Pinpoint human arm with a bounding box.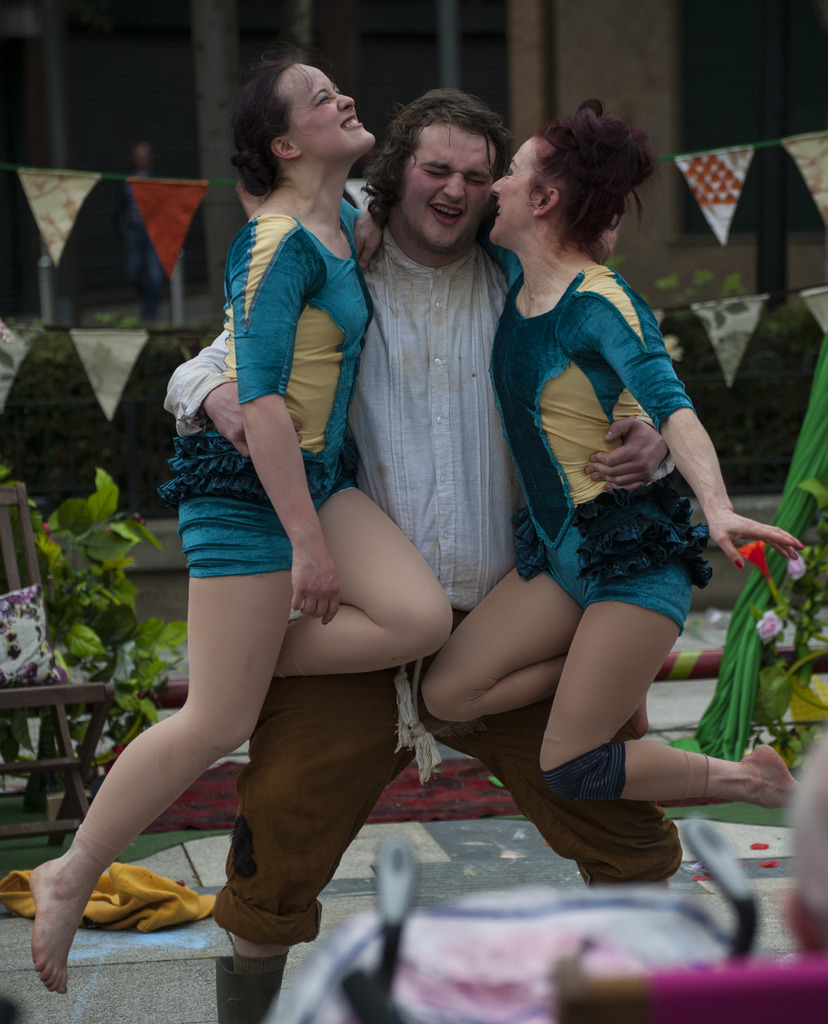
353/204/407/271.
